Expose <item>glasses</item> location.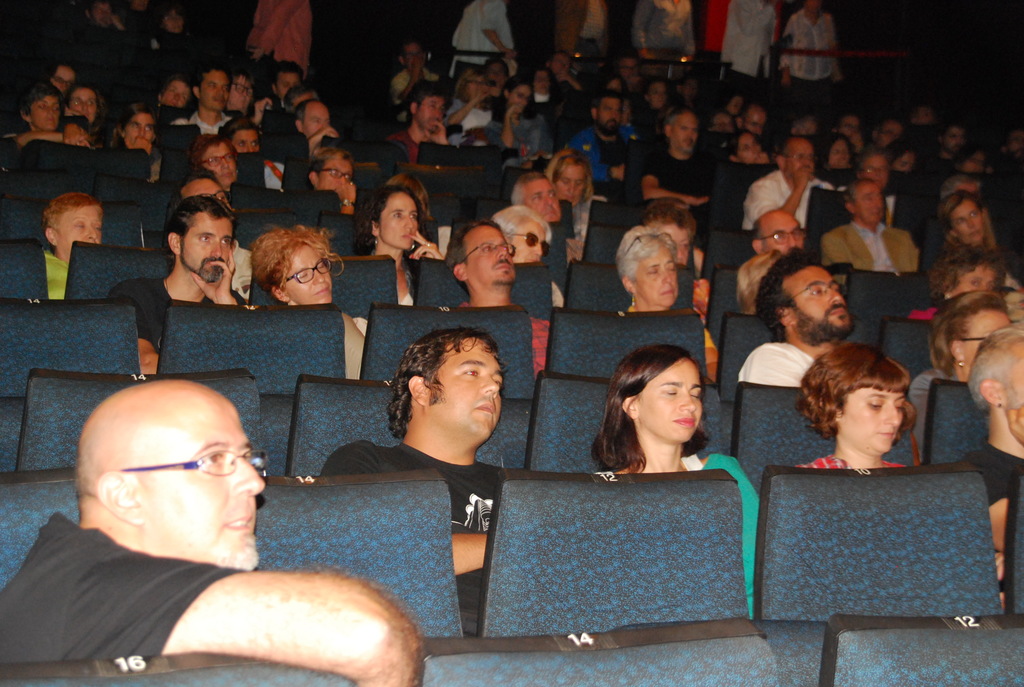
Exposed at 757:227:804:242.
